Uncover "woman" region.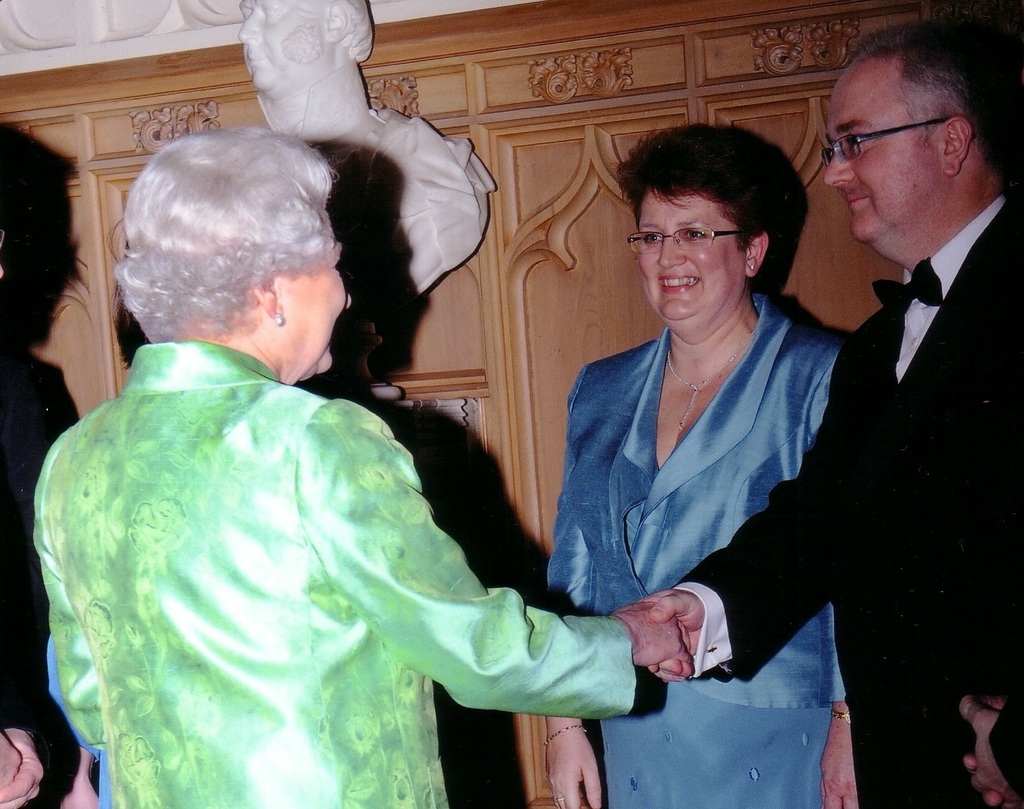
Uncovered: box=[541, 119, 868, 744].
